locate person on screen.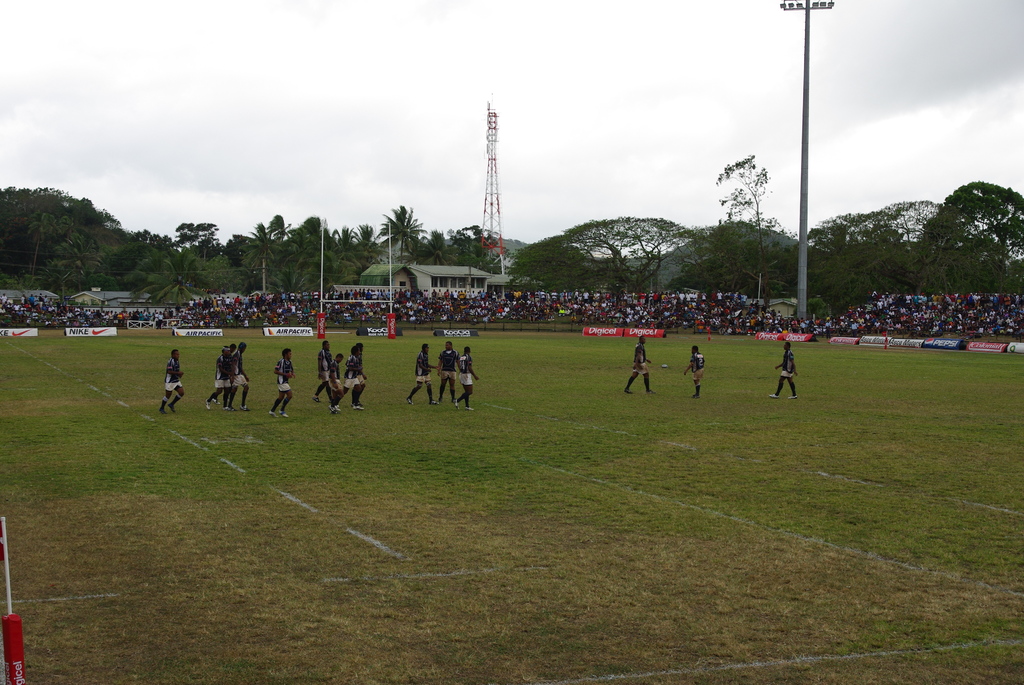
On screen at BBox(459, 343, 481, 410).
